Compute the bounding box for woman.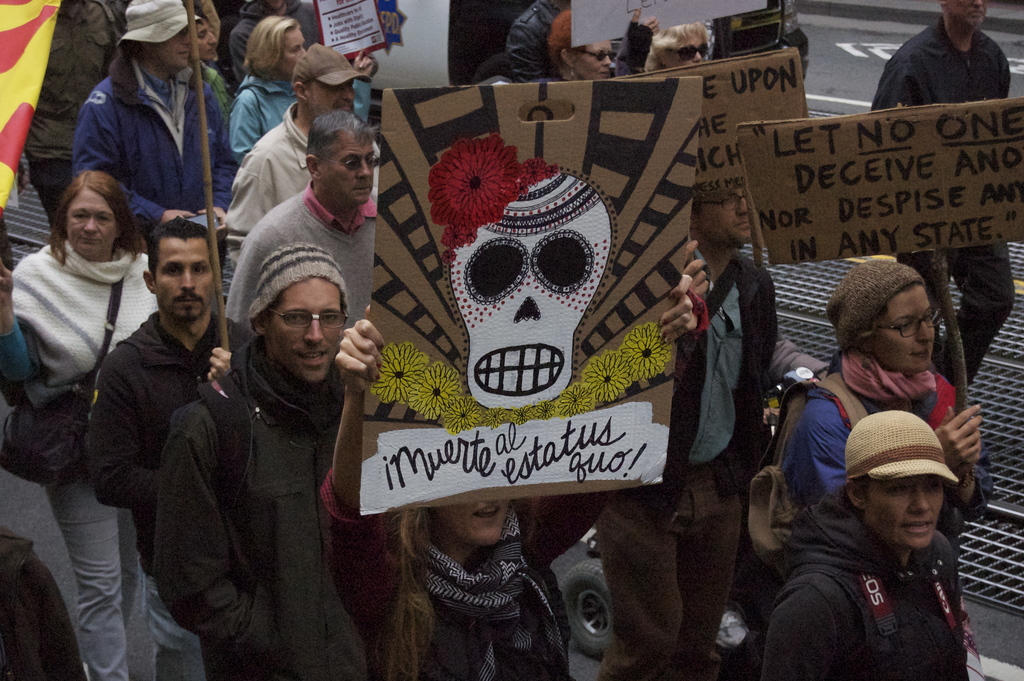
locate(218, 8, 300, 172).
